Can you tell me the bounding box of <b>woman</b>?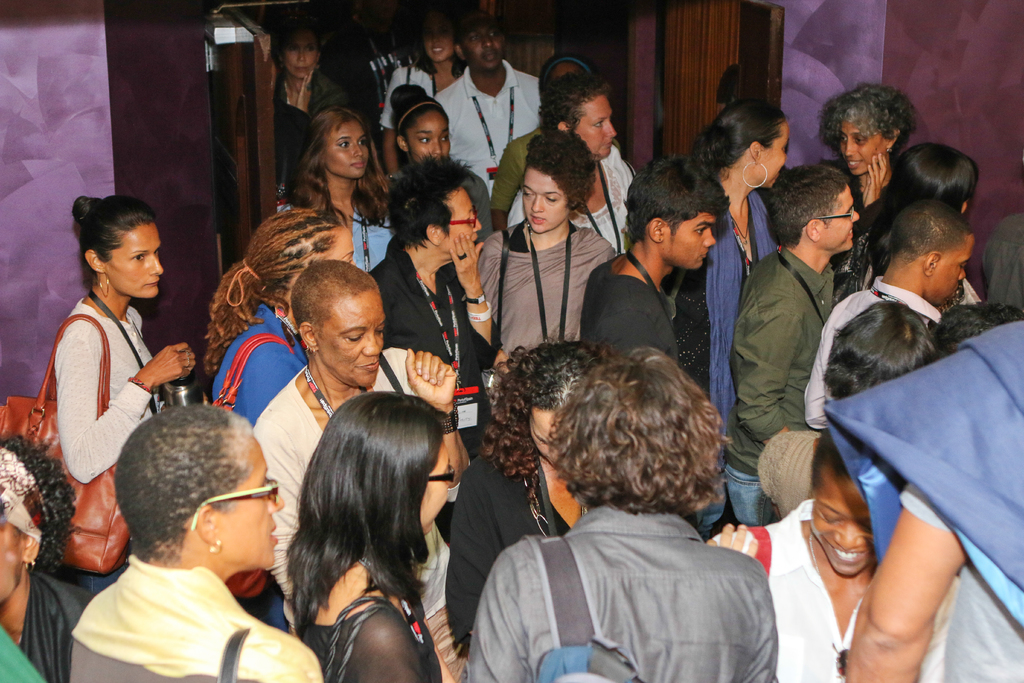
[left=274, top=106, right=394, bottom=272].
